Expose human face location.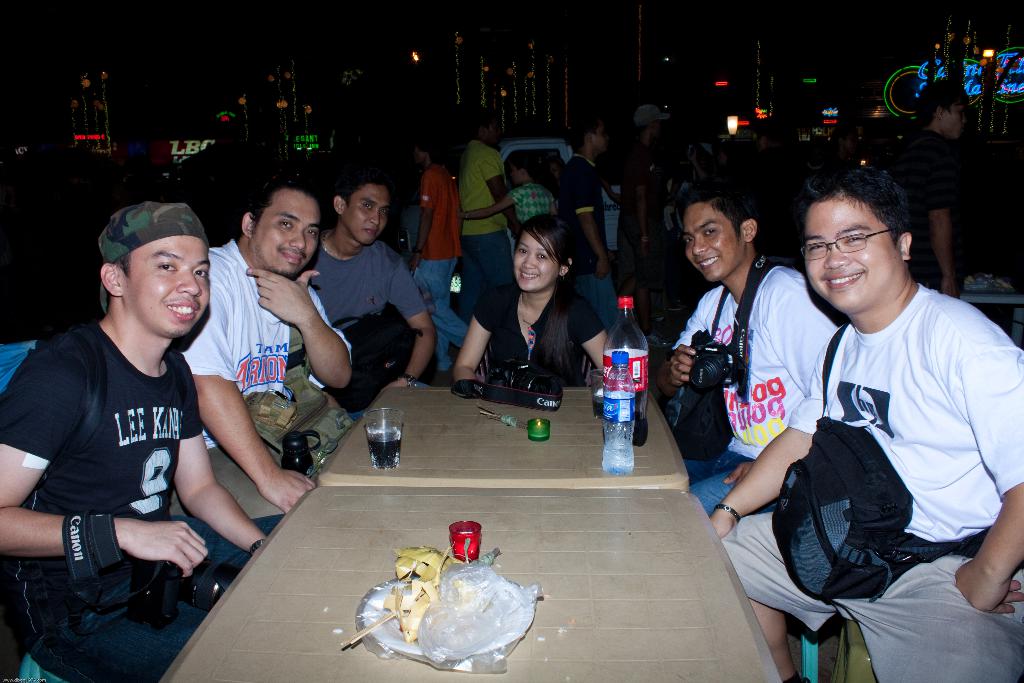
Exposed at {"left": 943, "top": 108, "right": 967, "bottom": 142}.
